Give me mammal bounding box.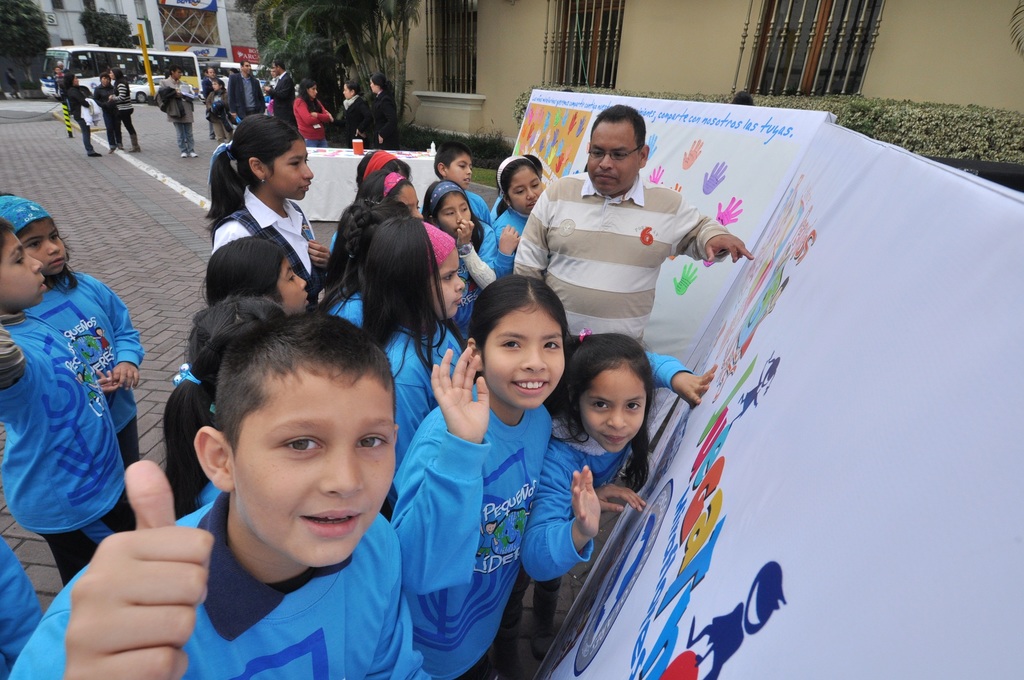
box=[488, 330, 719, 679].
